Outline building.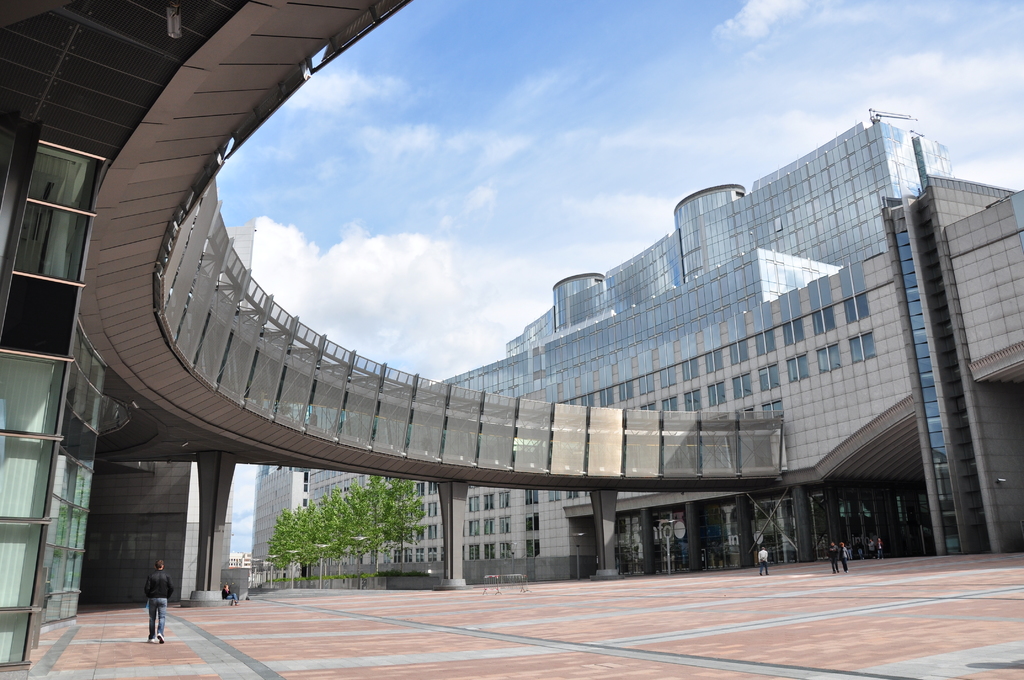
Outline: 0,0,782,679.
